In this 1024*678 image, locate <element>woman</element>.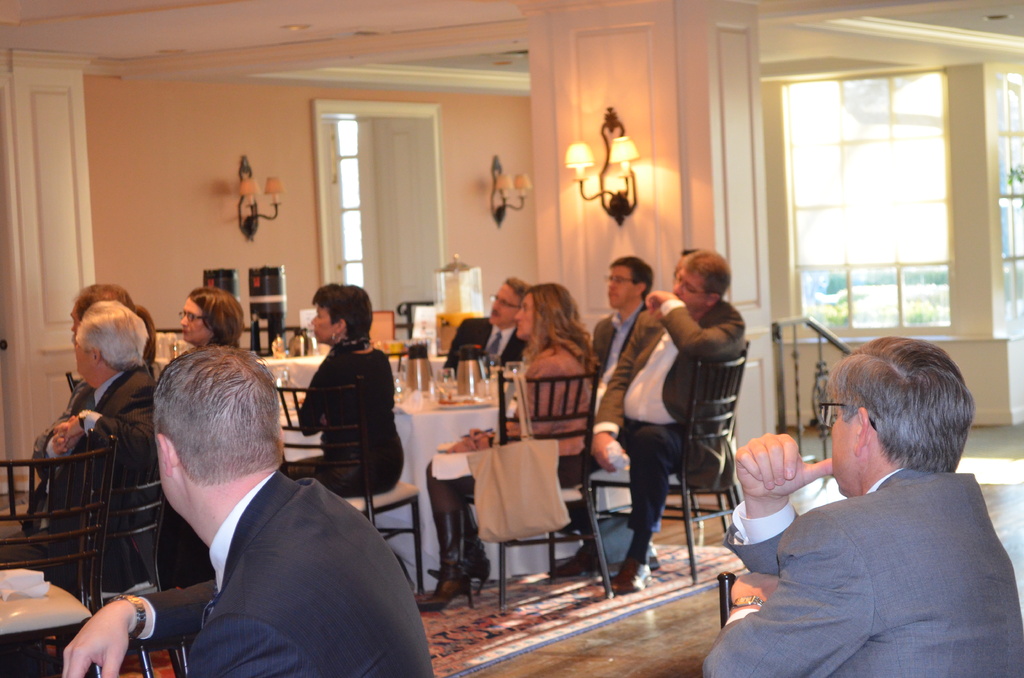
Bounding box: 278 285 405 497.
